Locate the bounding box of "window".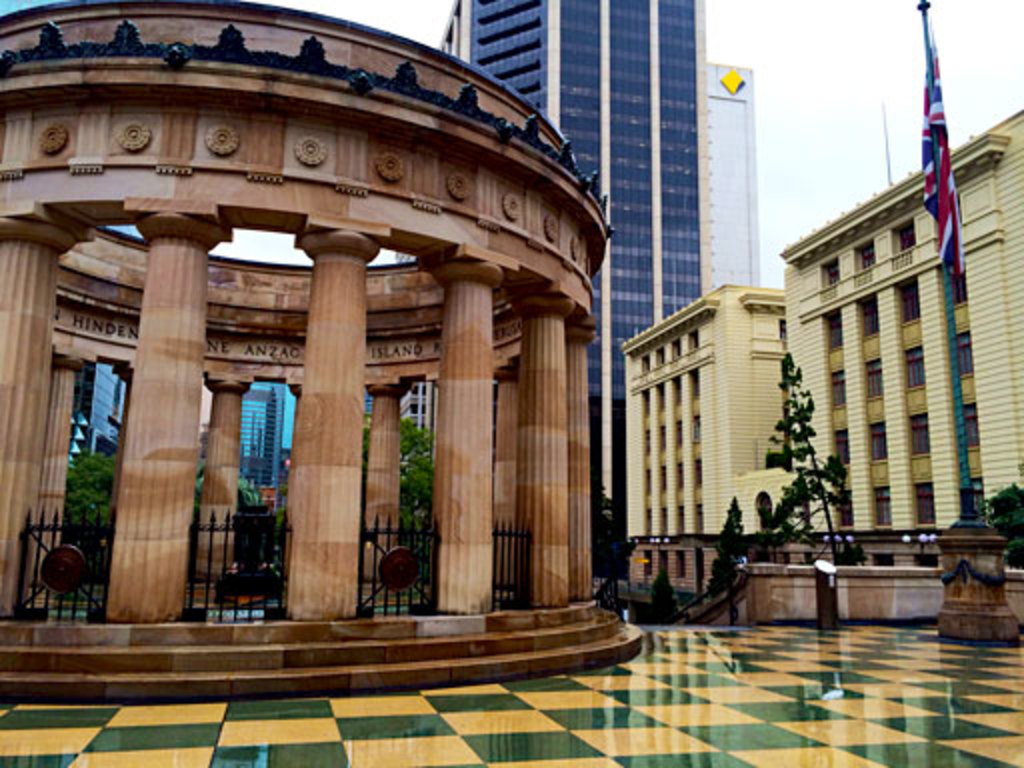
Bounding box: bbox=(676, 460, 686, 490).
